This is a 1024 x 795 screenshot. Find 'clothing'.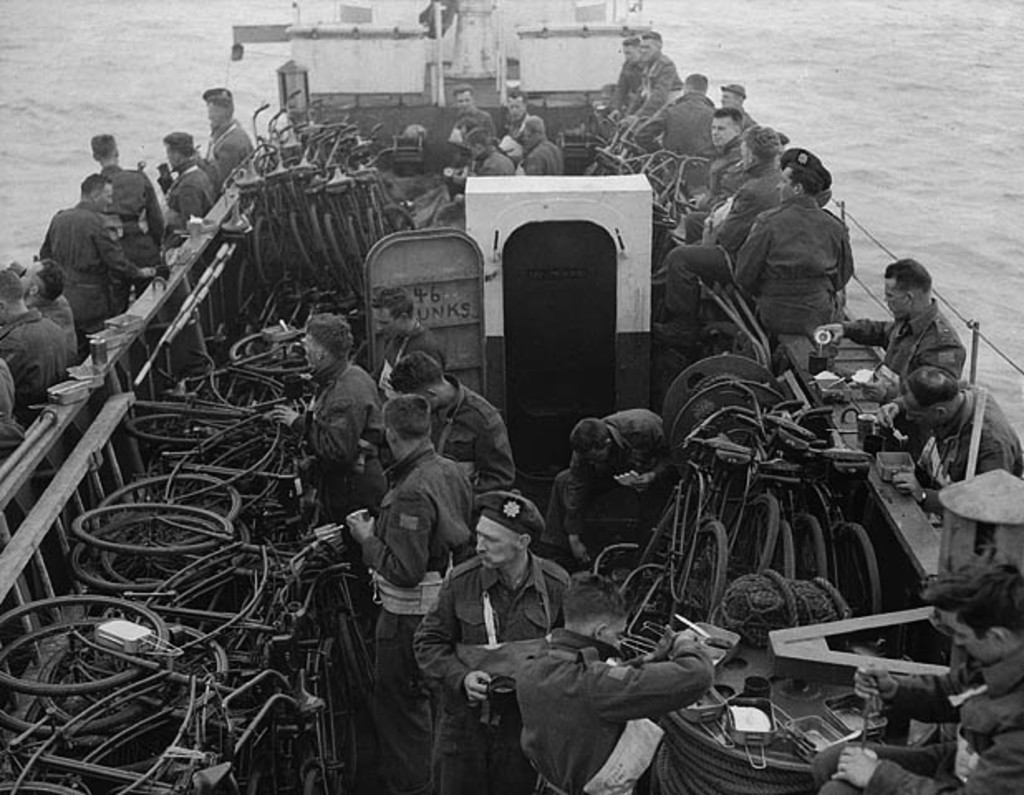
Bounding box: box(0, 308, 70, 402).
